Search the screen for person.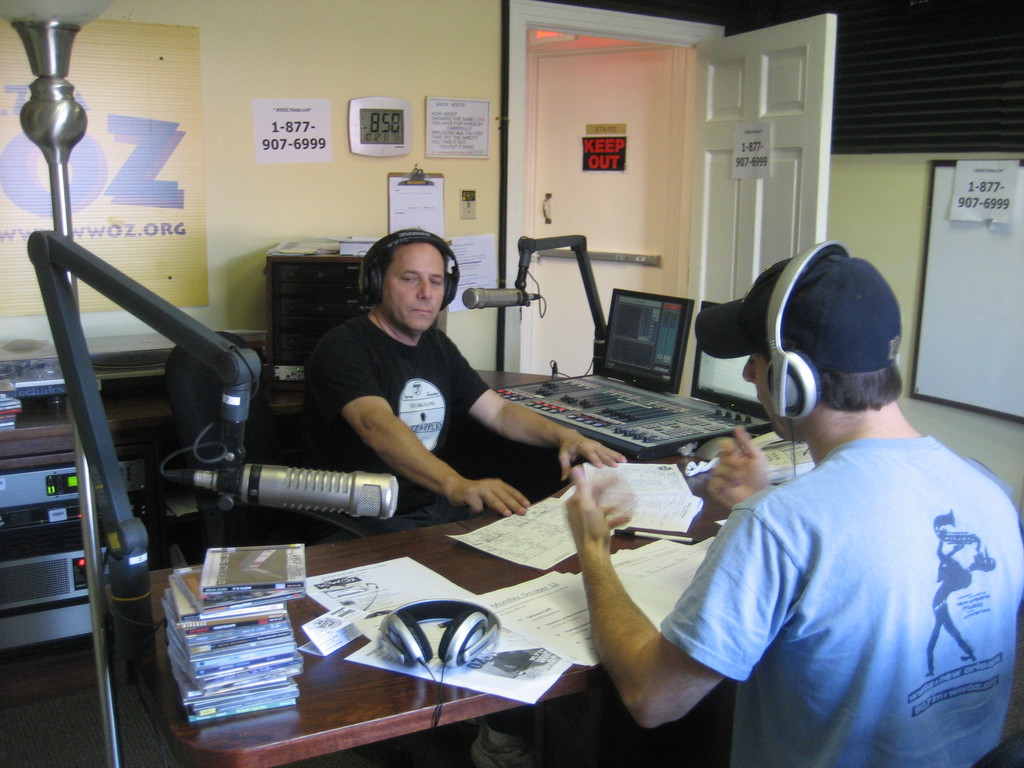
Found at (x1=565, y1=241, x2=1023, y2=767).
